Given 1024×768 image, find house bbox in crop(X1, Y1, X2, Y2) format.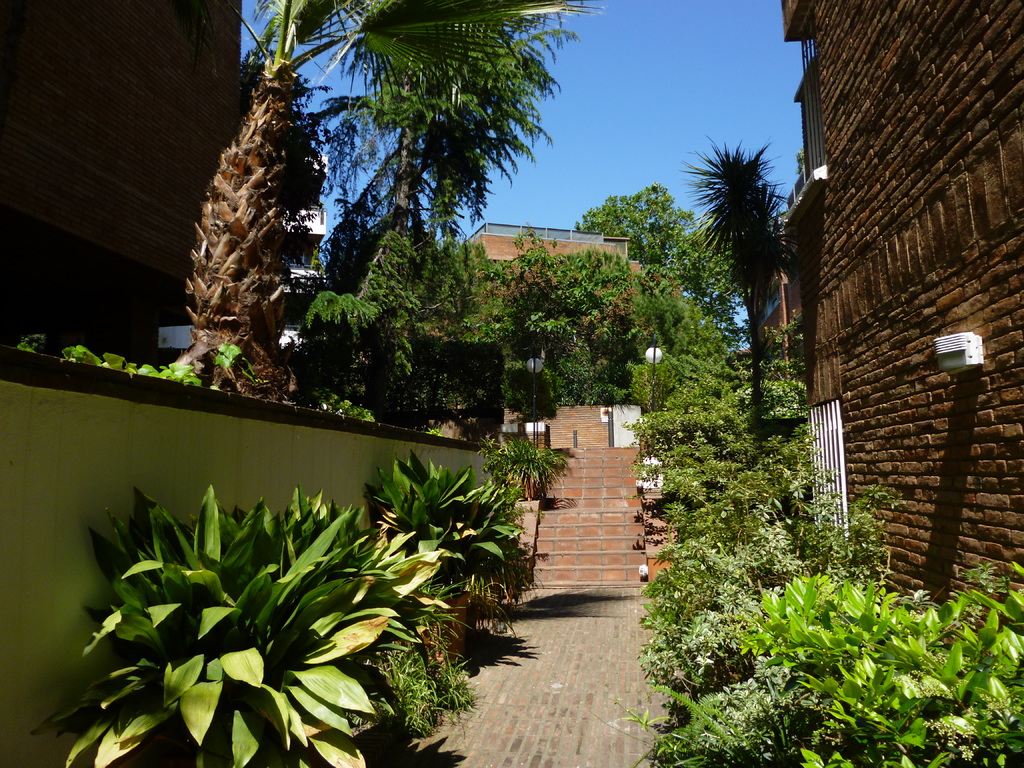
crop(752, 0, 1023, 656).
